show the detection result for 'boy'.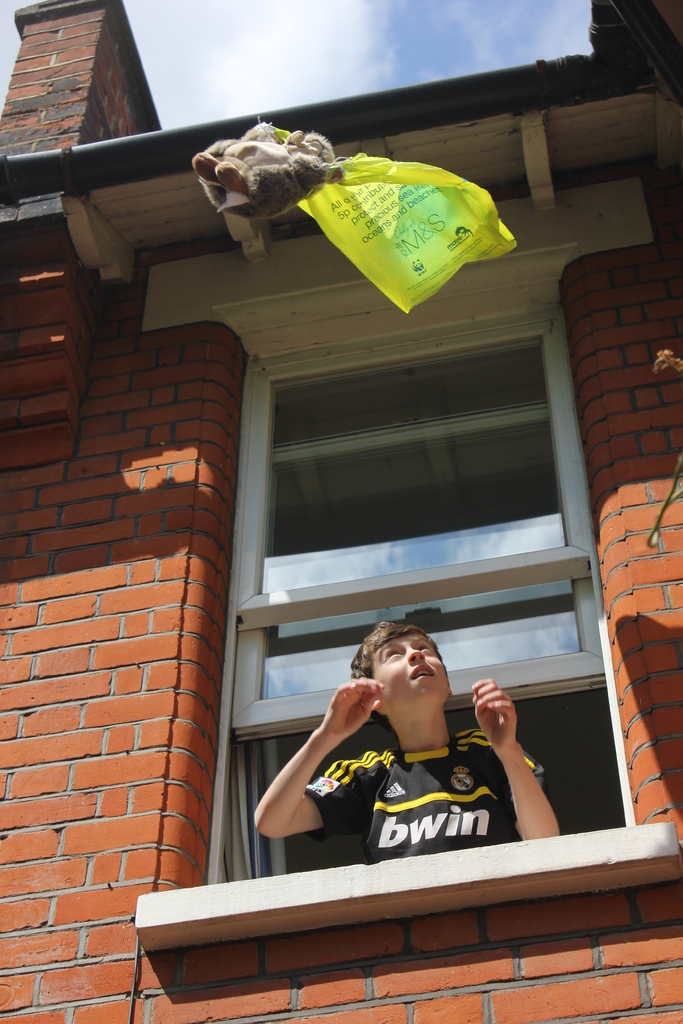
{"left": 226, "top": 621, "right": 605, "bottom": 893}.
